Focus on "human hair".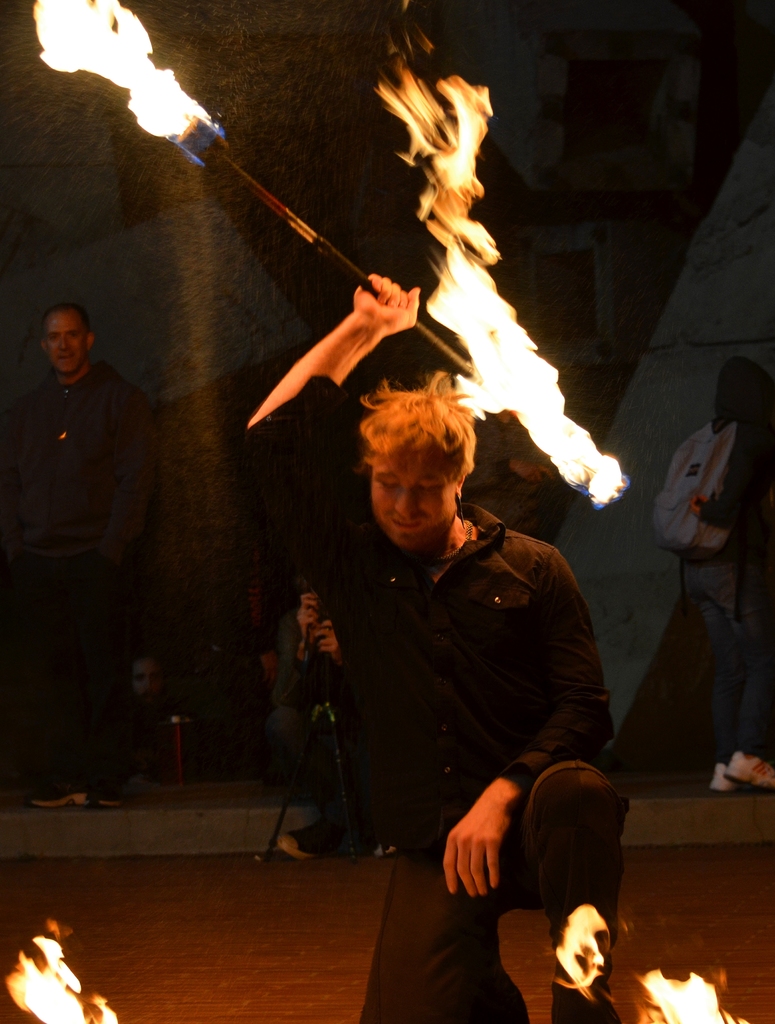
Focused at bbox=(42, 308, 100, 340).
